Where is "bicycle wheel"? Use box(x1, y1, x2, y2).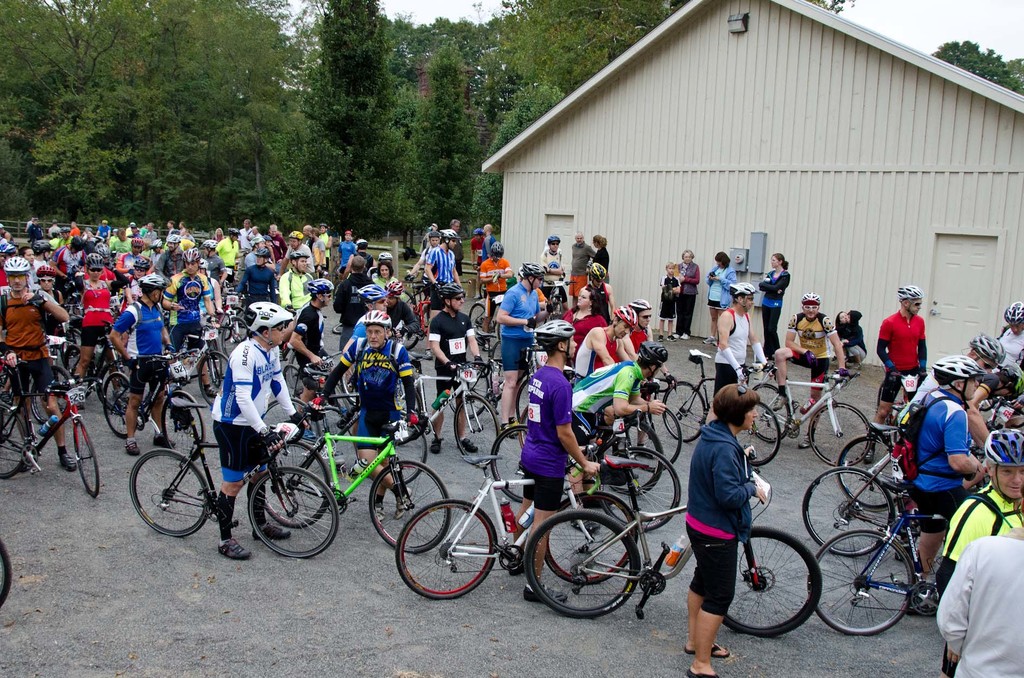
box(492, 341, 505, 362).
